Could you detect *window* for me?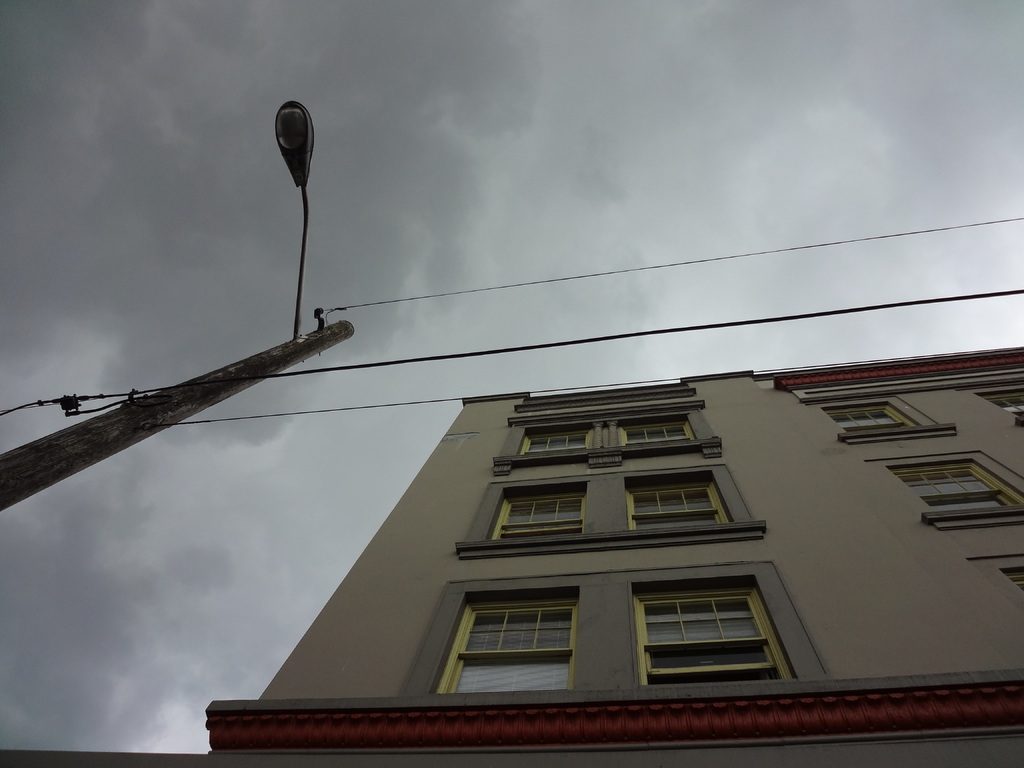
Detection result: bbox(394, 555, 844, 688).
